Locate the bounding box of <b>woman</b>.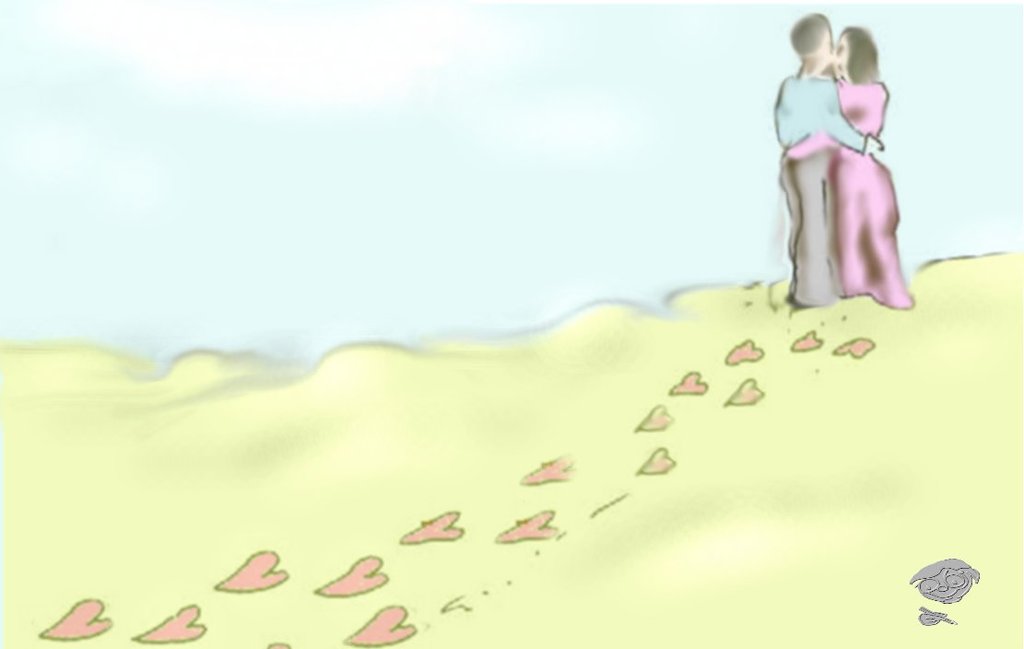
Bounding box: (left=786, top=24, right=917, bottom=308).
